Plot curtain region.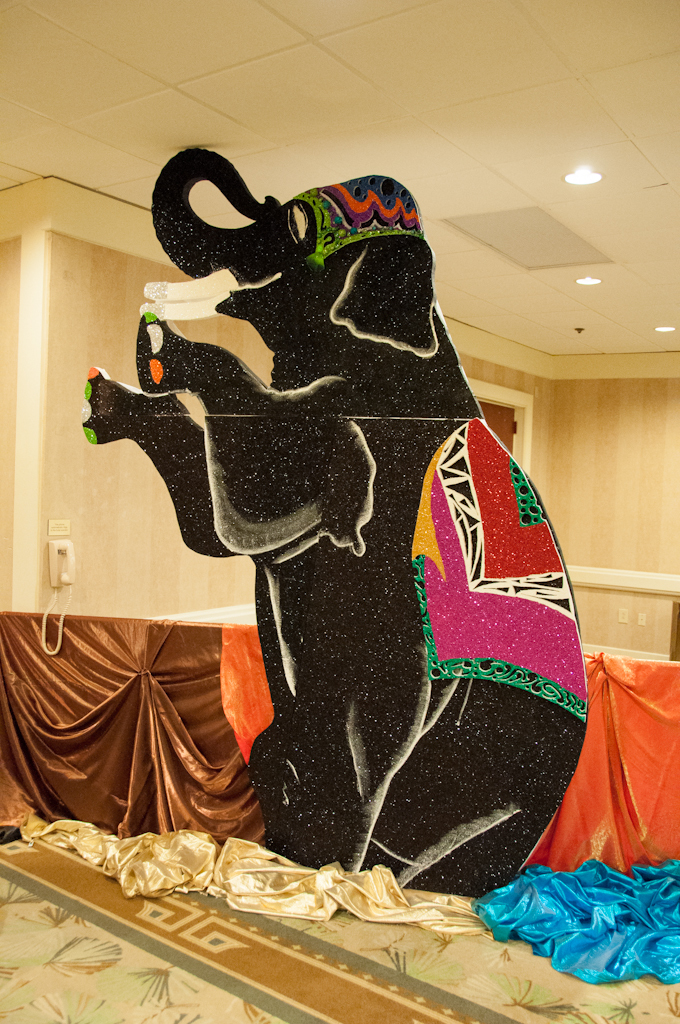
Plotted at bbox=[0, 612, 268, 846].
